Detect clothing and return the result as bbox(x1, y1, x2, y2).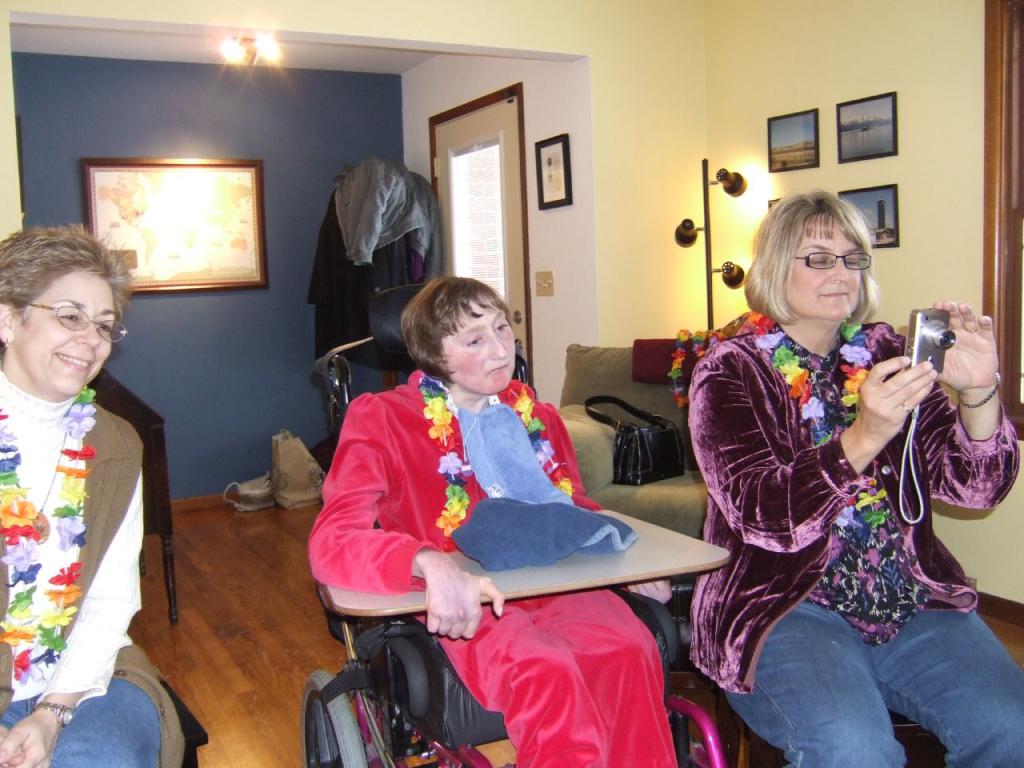
bbox(310, 370, 678, 767).
